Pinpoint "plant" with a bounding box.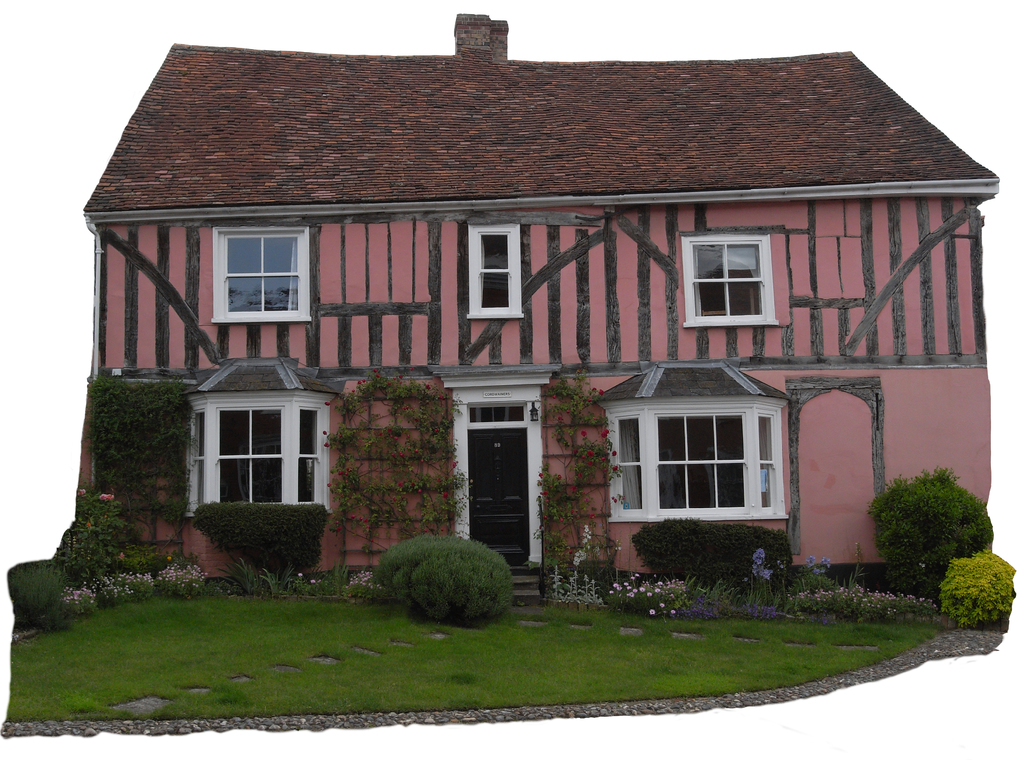
255 560 312 605.
